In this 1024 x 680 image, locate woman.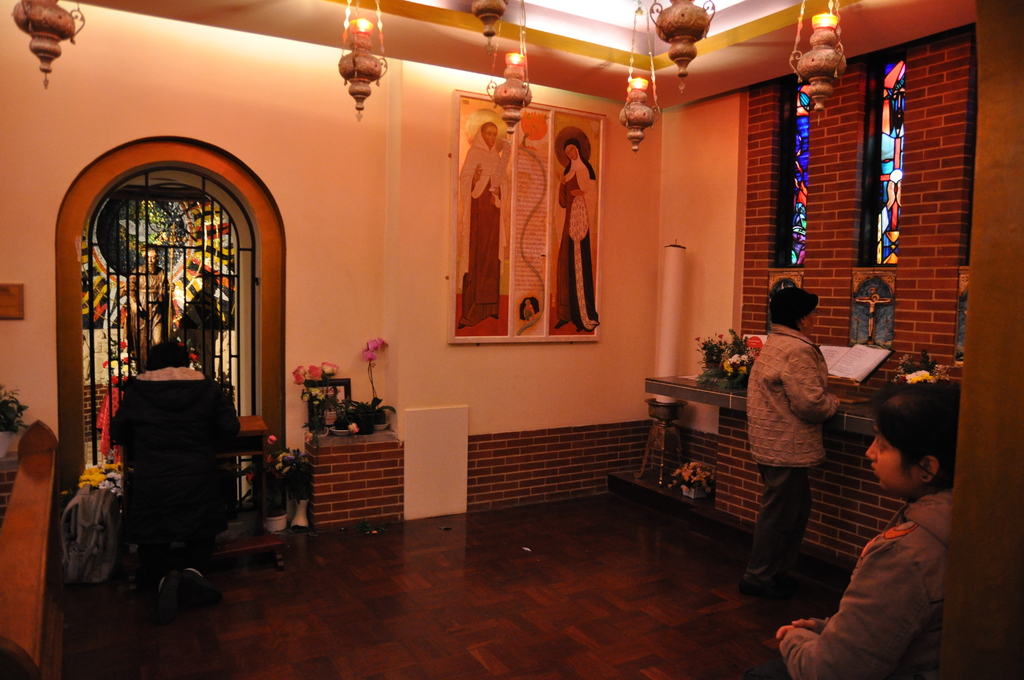
Bounding box: pyautogui.locateOnScreen(748, 304, 856, 601).
